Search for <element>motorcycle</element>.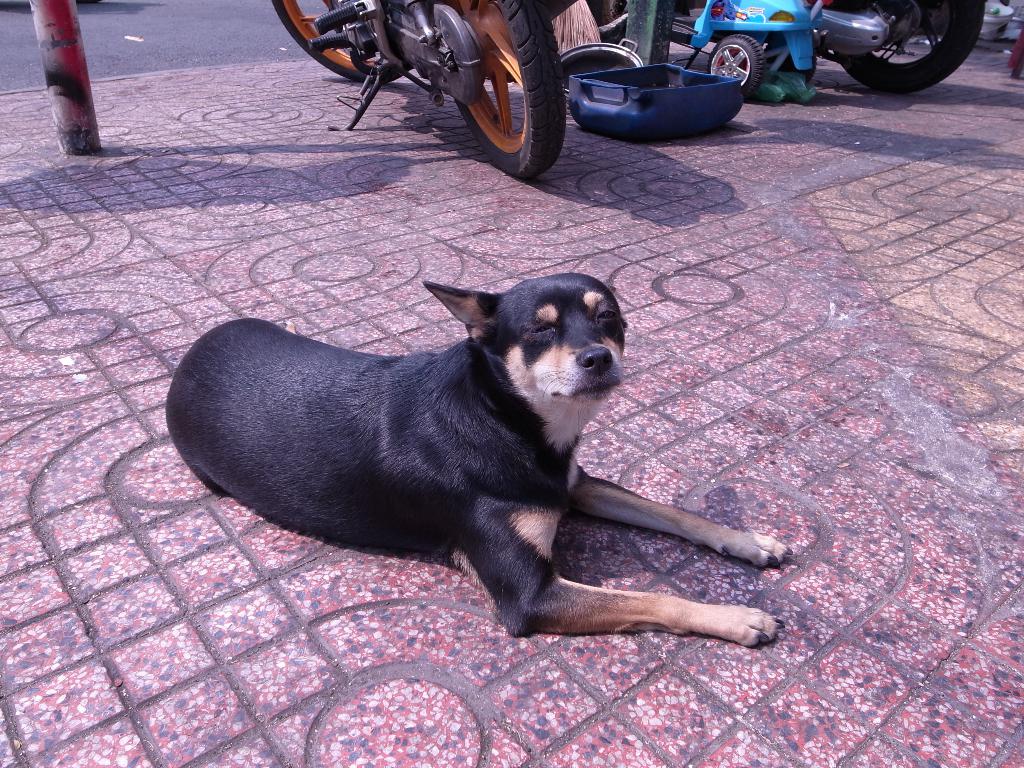
Found at detection(266, 0, 566, 177).
